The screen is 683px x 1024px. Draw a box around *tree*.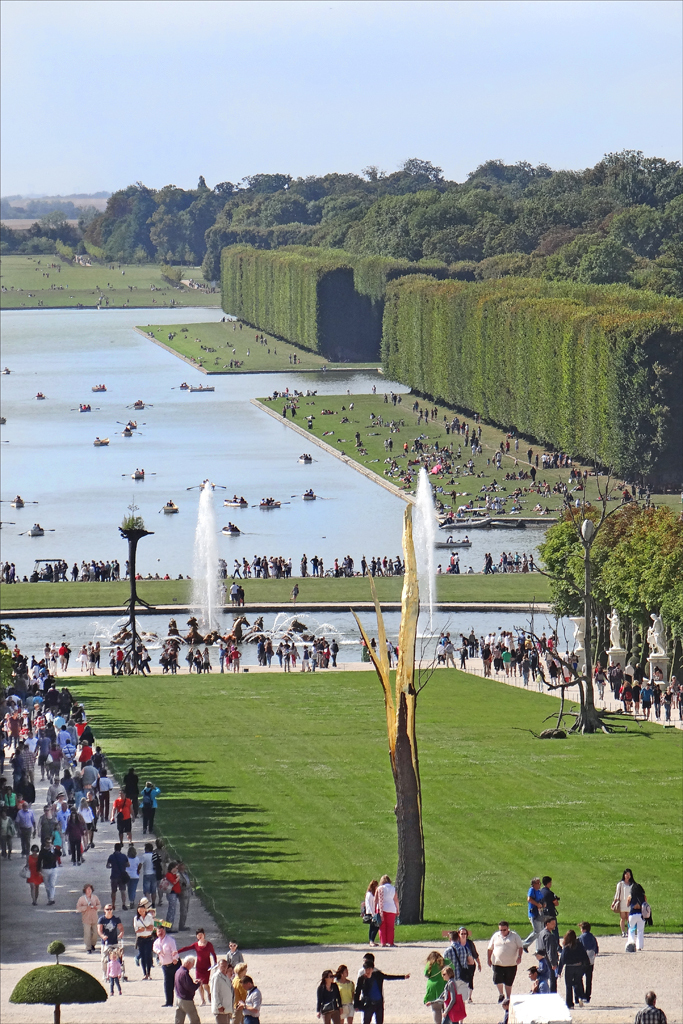
533 227 624 278.
